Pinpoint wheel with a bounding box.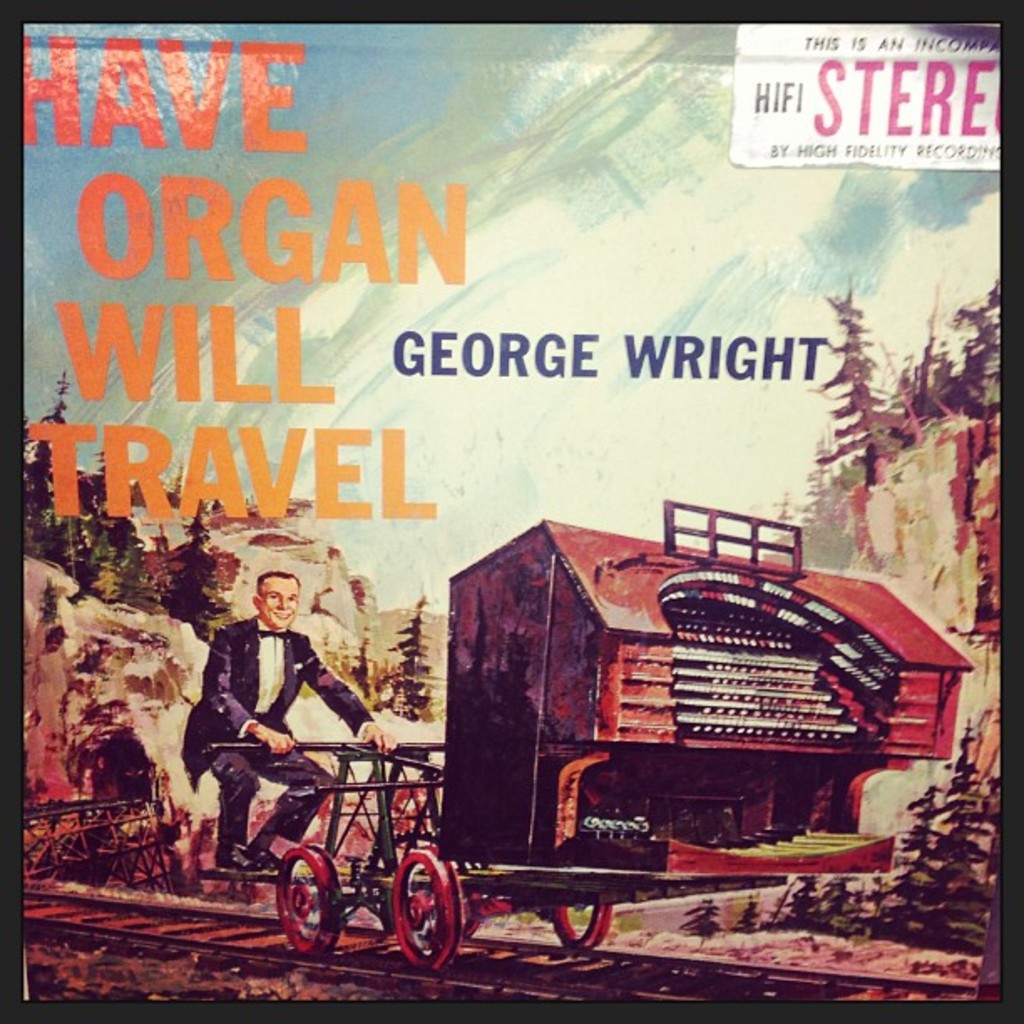
bbox=(276, 843, 343, 954).
